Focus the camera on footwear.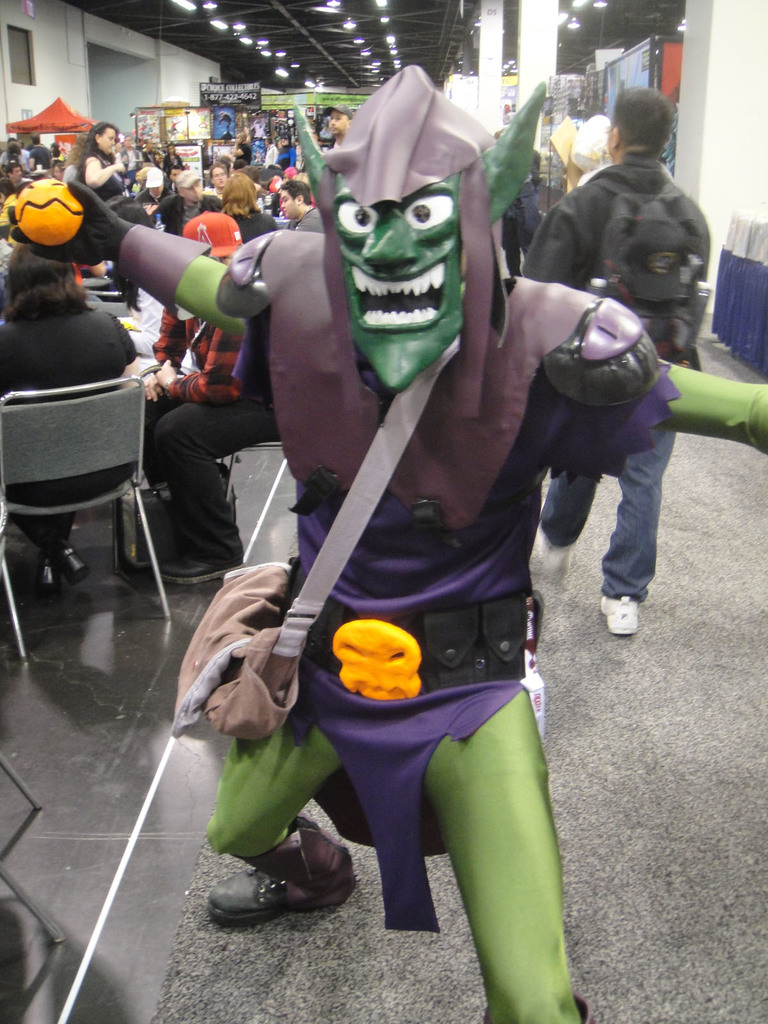
Focus region: box(60, 541, 86, 586).
